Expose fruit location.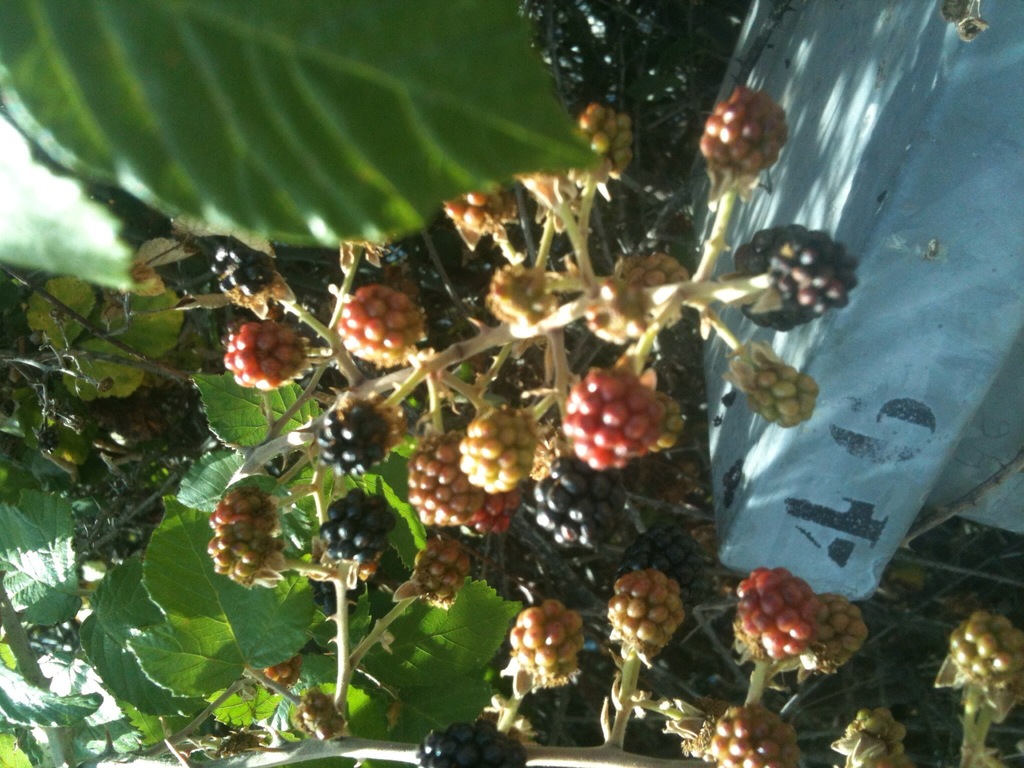
Exposed at select_region(207, 487, 280, 532).
